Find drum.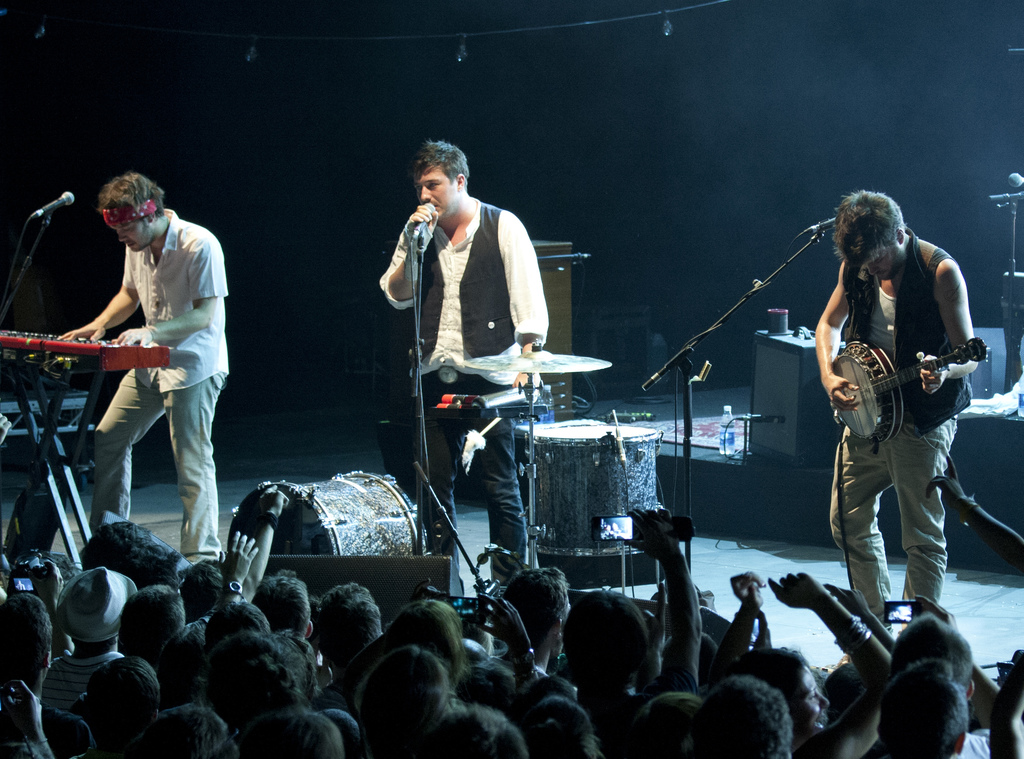
select_region(520, 424, 664, 559).
